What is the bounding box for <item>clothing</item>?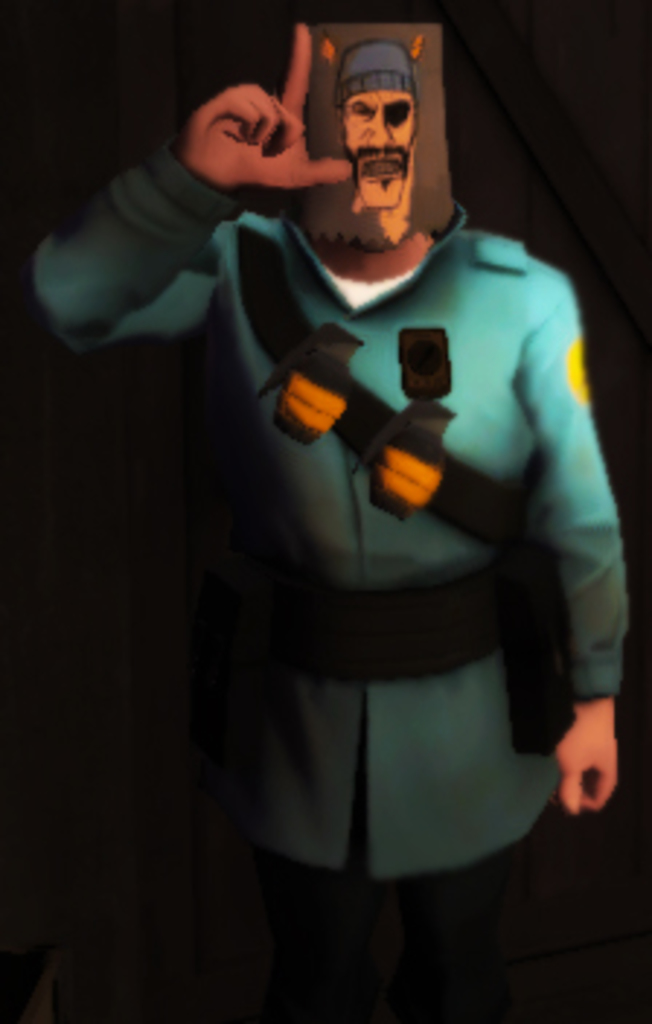
105:166:608:943.
